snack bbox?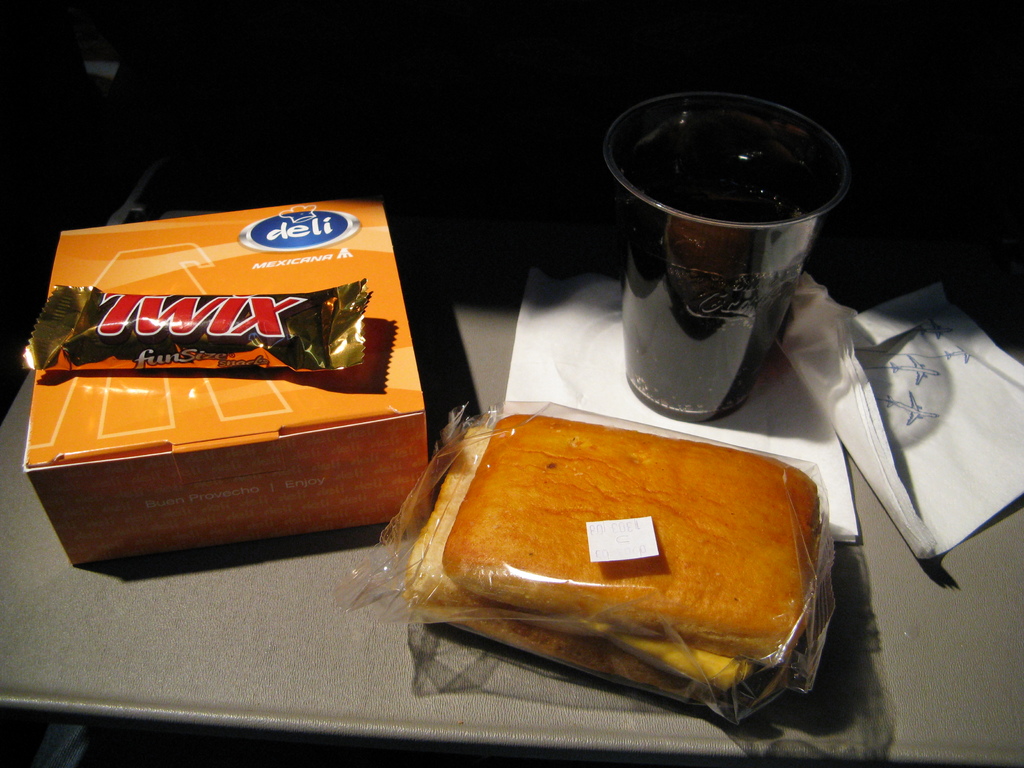
locate(418, 427, 842, 721)
